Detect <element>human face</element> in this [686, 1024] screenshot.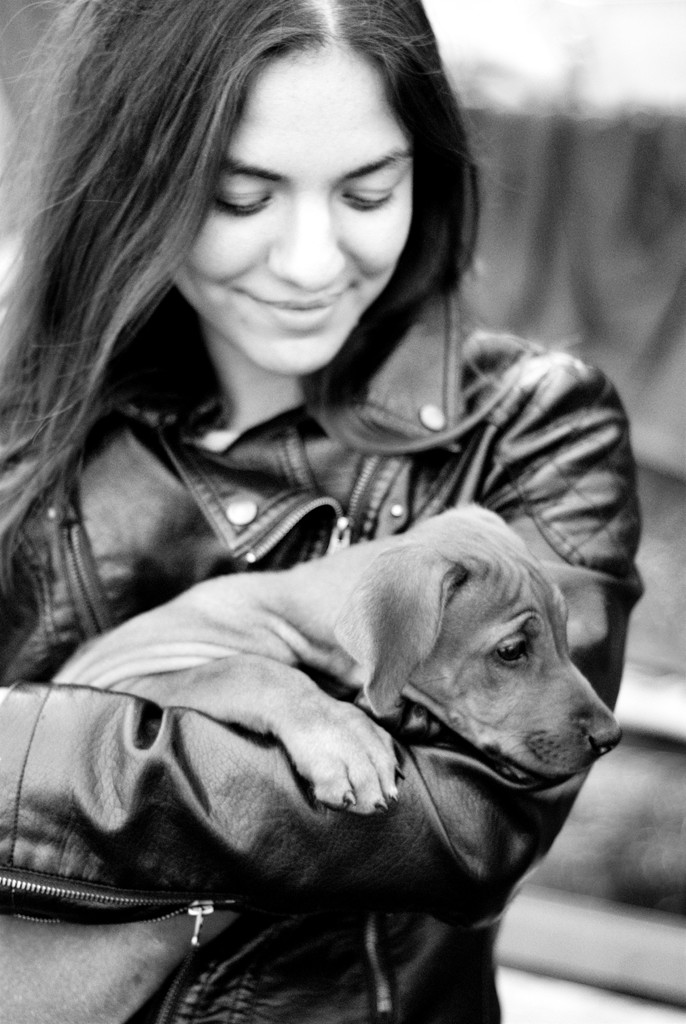
Detection: region(169, 30, 419, 378).
